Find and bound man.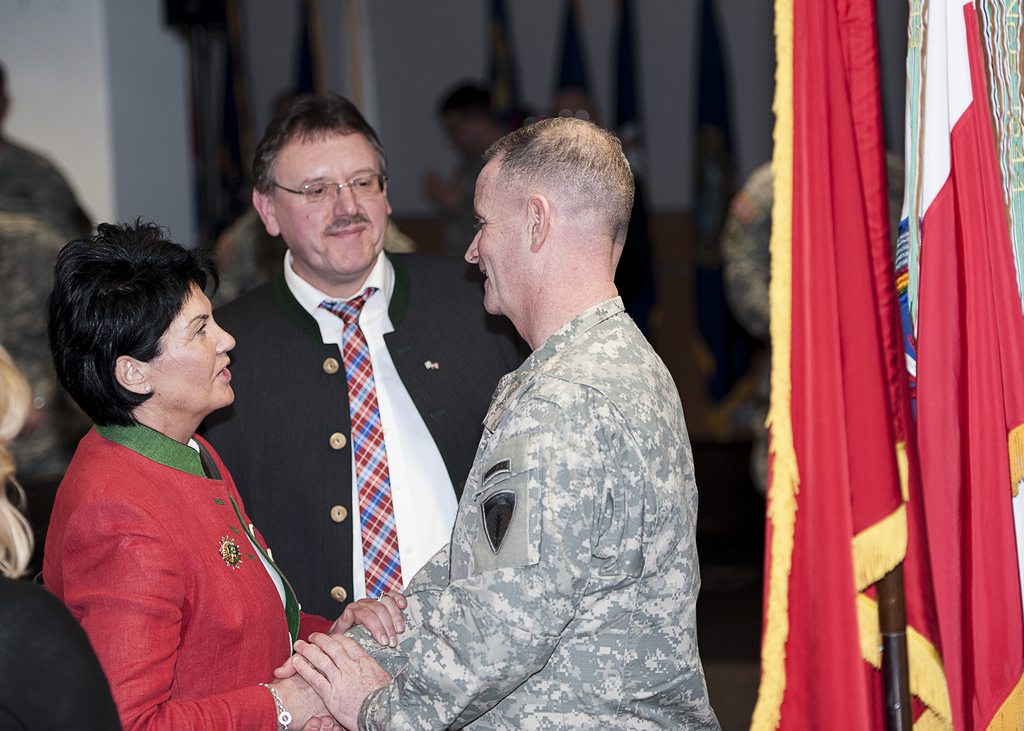
Bound: pyautogui.locateOnScreen(364, 95, 733, 723).
